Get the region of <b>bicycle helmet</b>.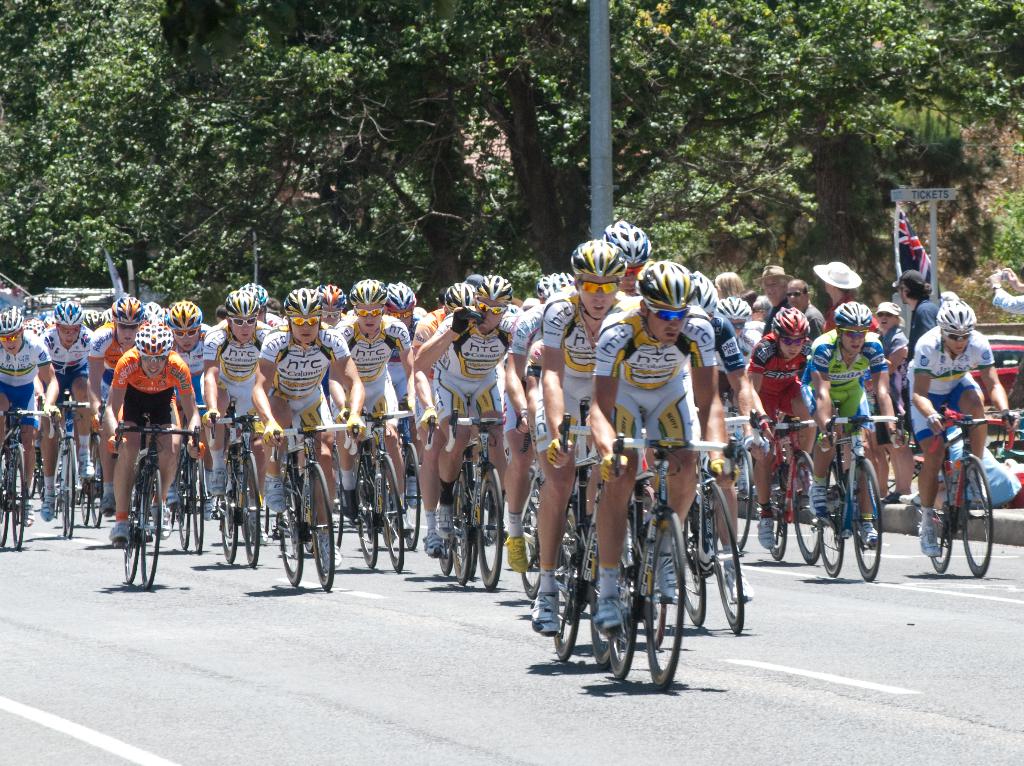
<bbox>49, 298, 83, 334</bbox>.
